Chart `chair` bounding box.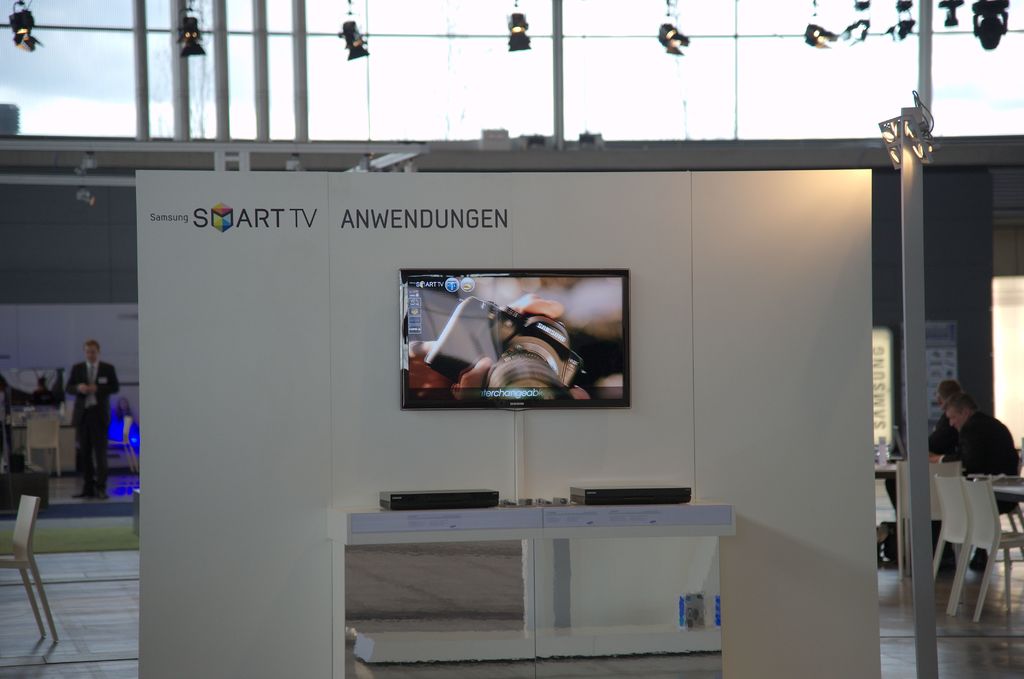
Charted: 952,475,1023,619.
